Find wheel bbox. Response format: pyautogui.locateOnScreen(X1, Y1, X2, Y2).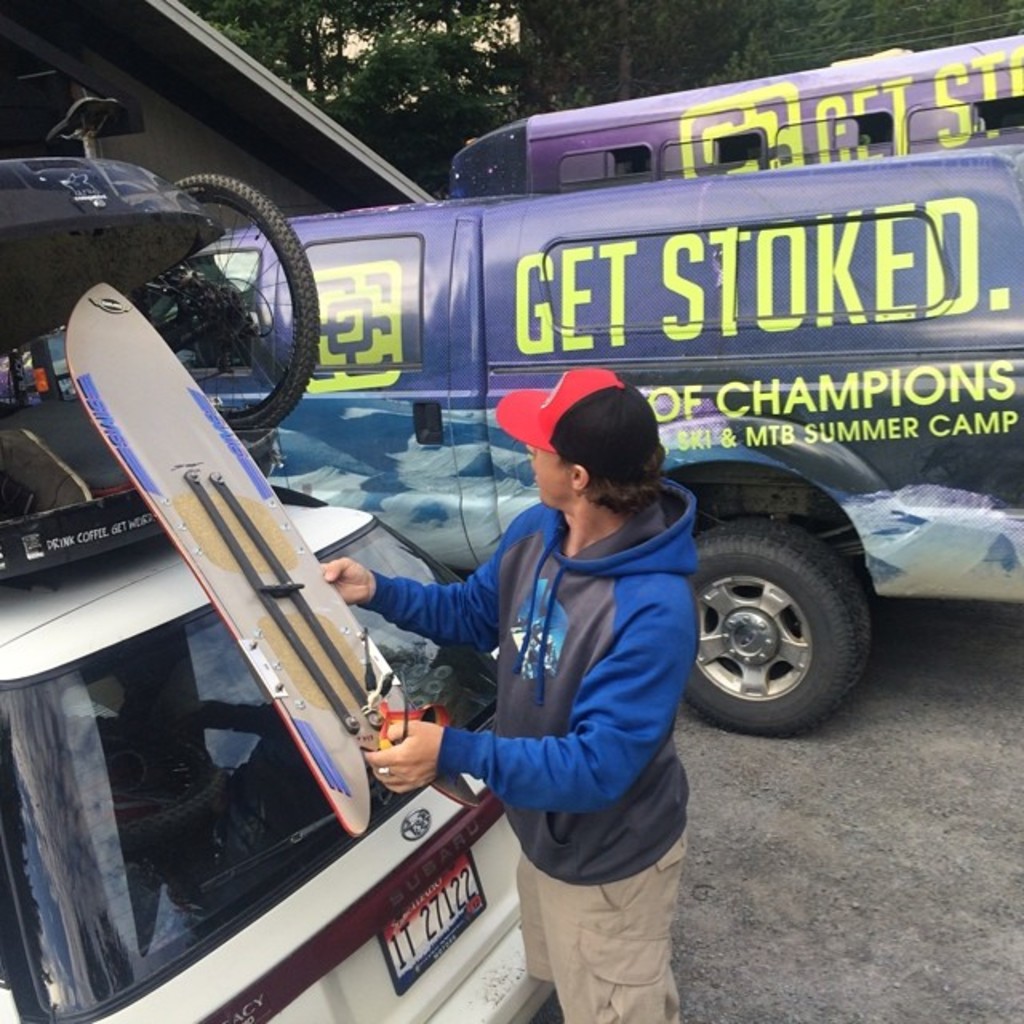
pyautogui.locateOnScreen(67, 720, 240, 845).
